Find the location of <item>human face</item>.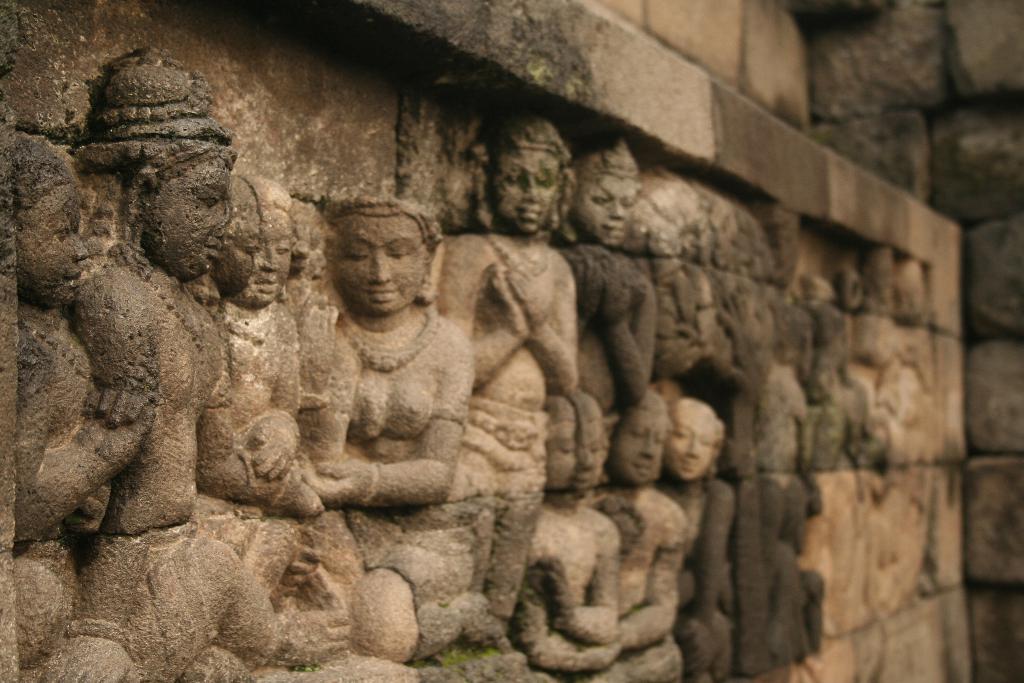
Location: {"left": 17, "top": 186, "right": 92, "bottom": 303}.
